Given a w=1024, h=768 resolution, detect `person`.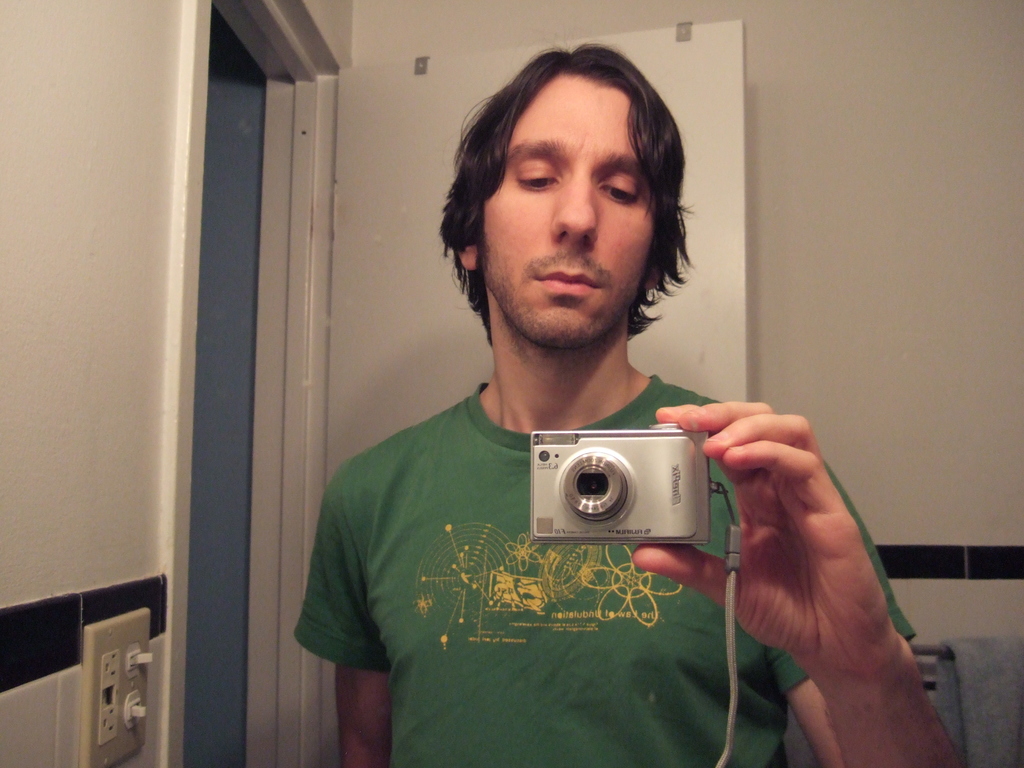
BBox(292, 41, 968, 765).
